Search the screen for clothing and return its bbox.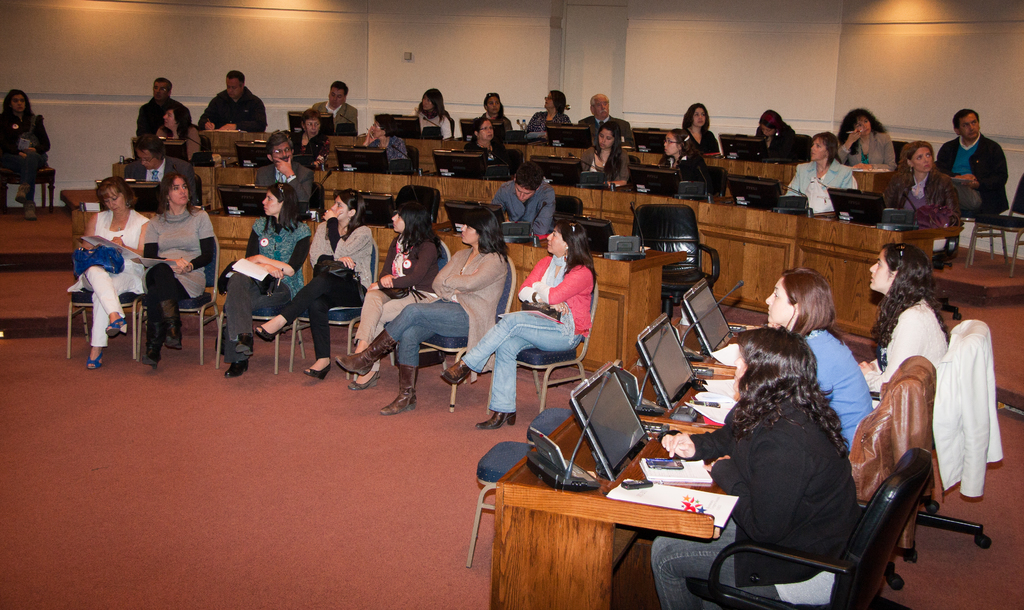
Found: 890 166 957 229.
